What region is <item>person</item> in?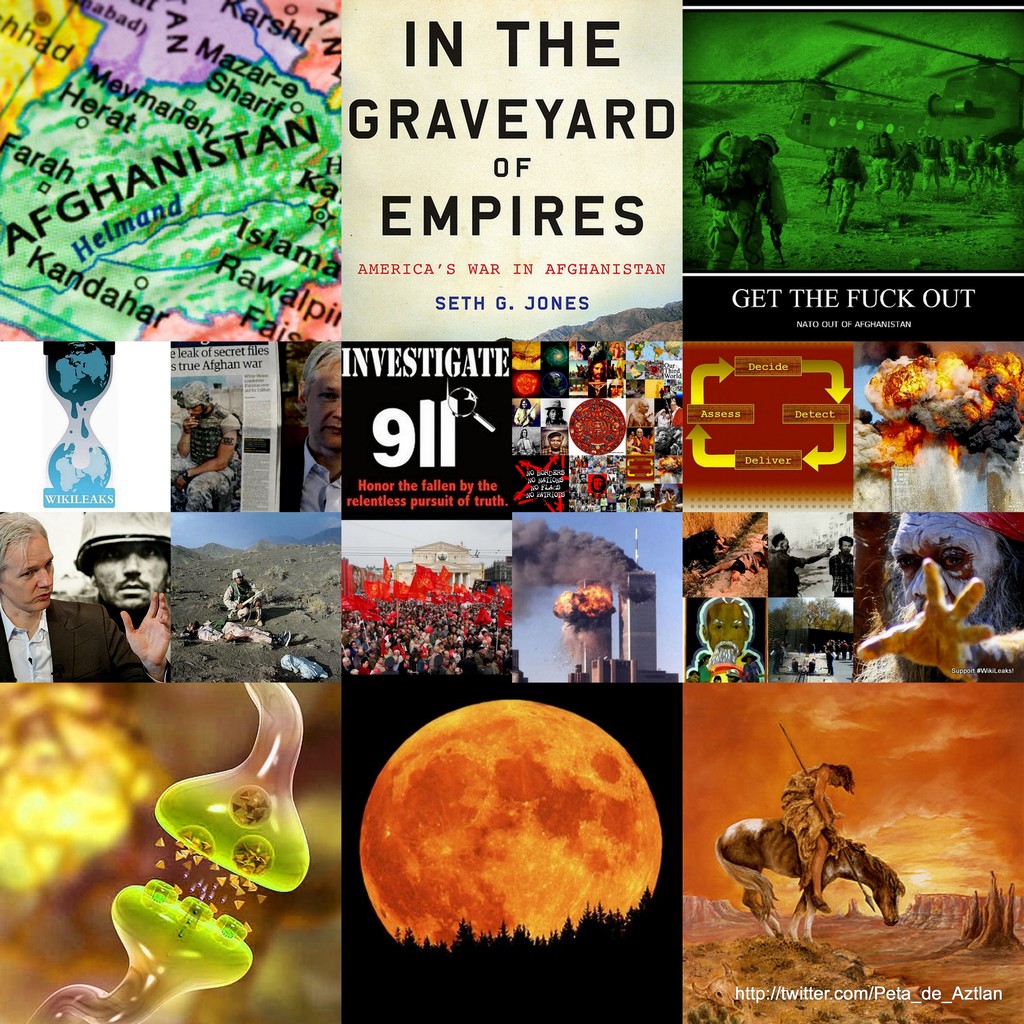
[x1=700, y1=597, x2=755, y2=662].
